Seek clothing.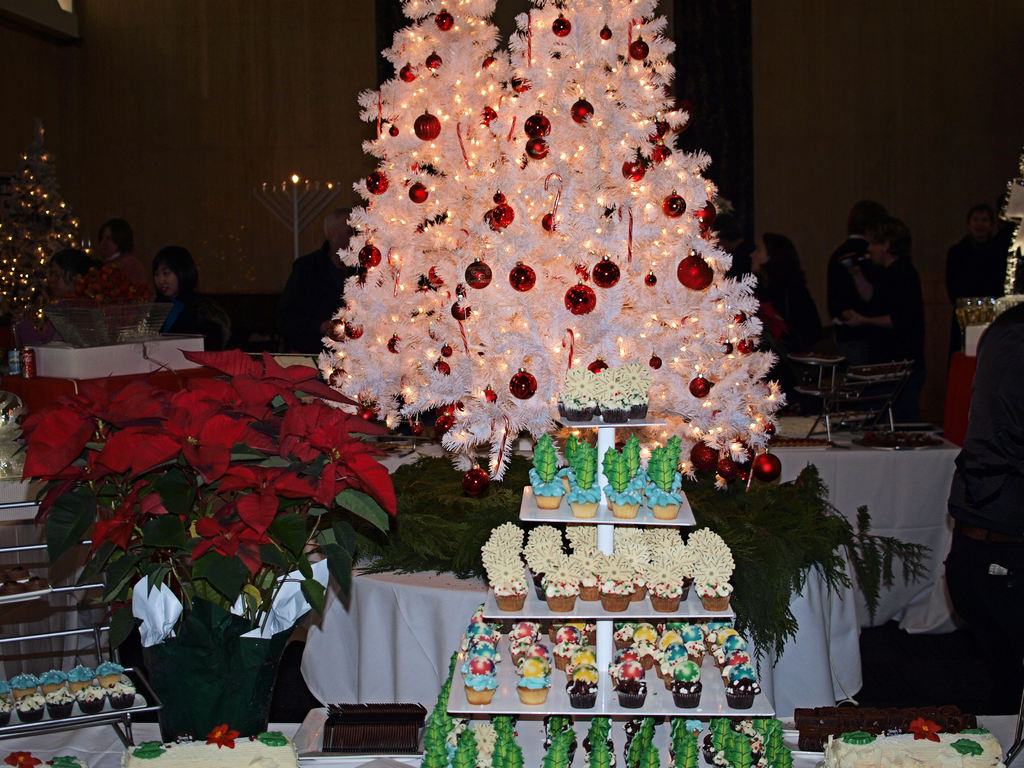
{"left": 941, "top": 310, "right": 1023, "bottom": 629}.
